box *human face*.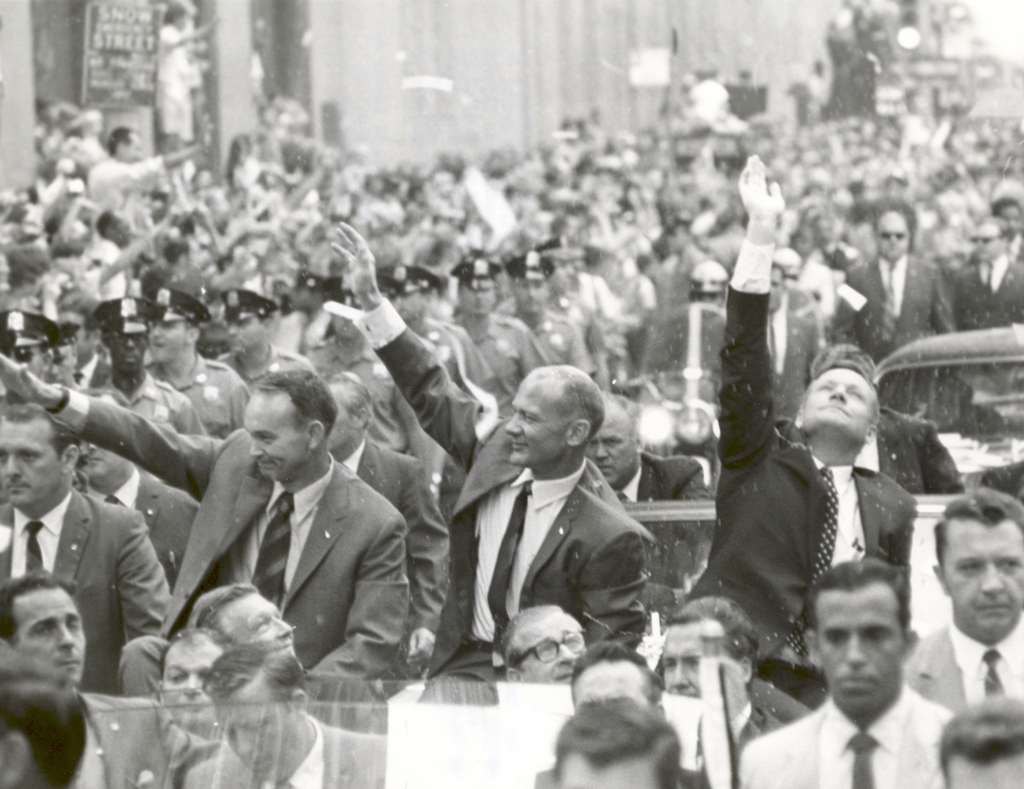
(x1=241, y1=404, x2=305, y2=482).
